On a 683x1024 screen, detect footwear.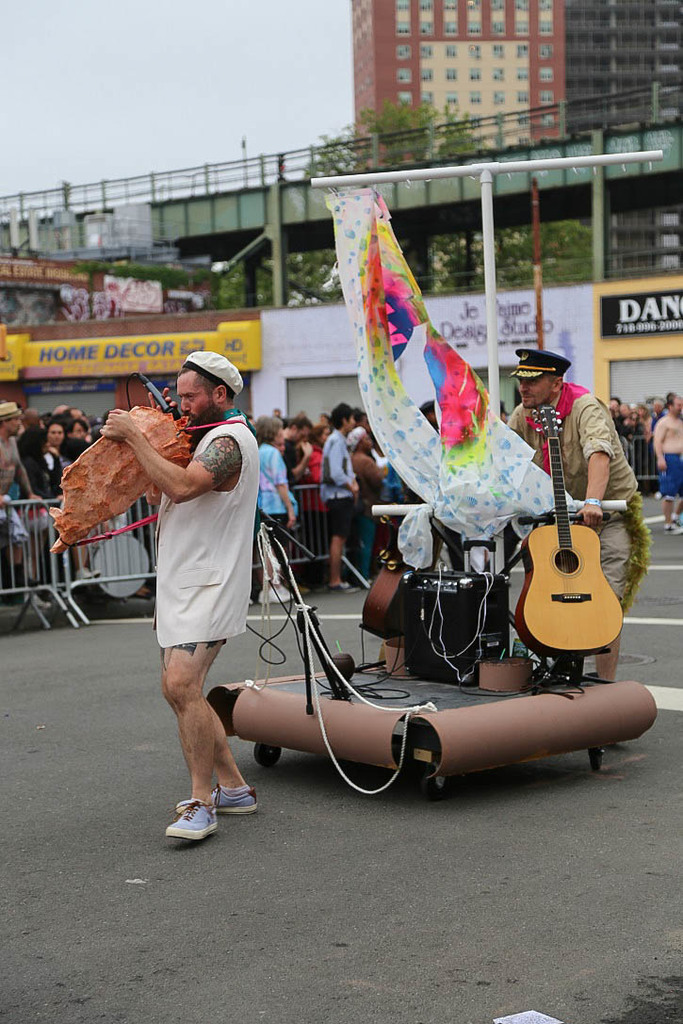
x1=666 y1=523 x2=682 y2=537.
